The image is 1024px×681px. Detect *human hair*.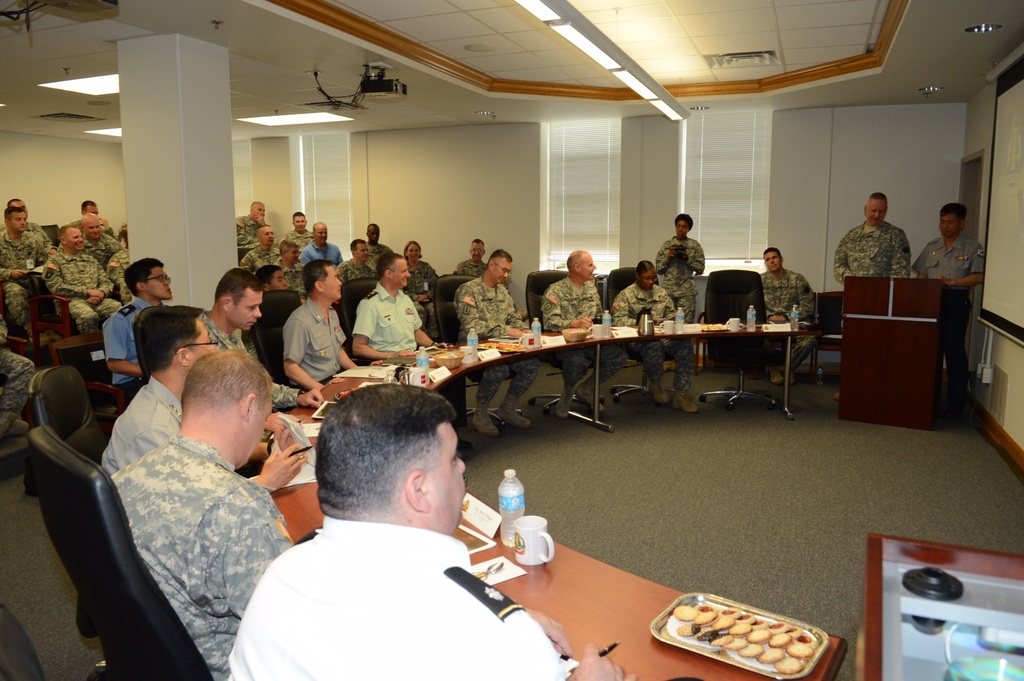
Detection: <box>762,249,781,256</box>.
